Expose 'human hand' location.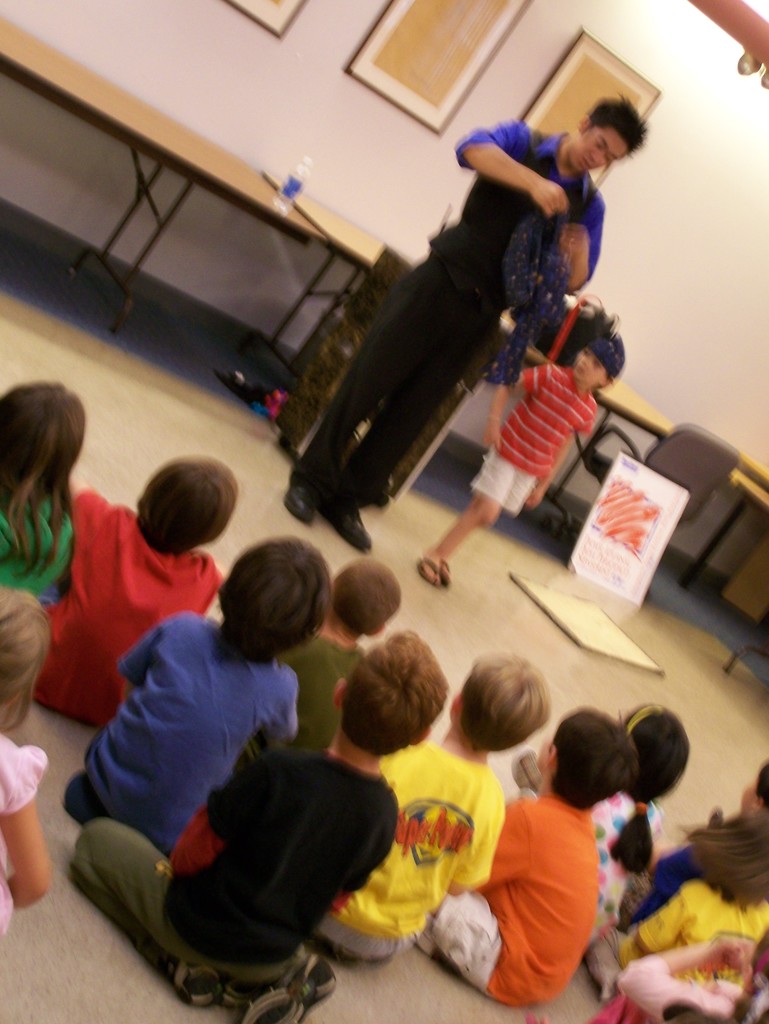
Exposed at (718, 938, 757, 975).
